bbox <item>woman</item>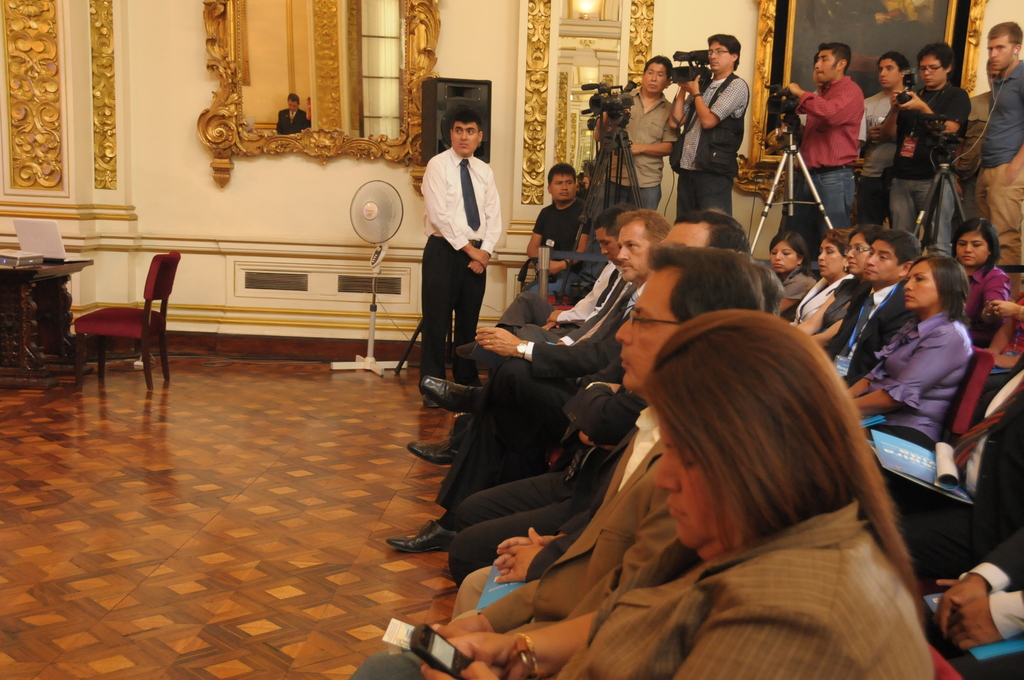
l=788, t=232, r=846, b=346
